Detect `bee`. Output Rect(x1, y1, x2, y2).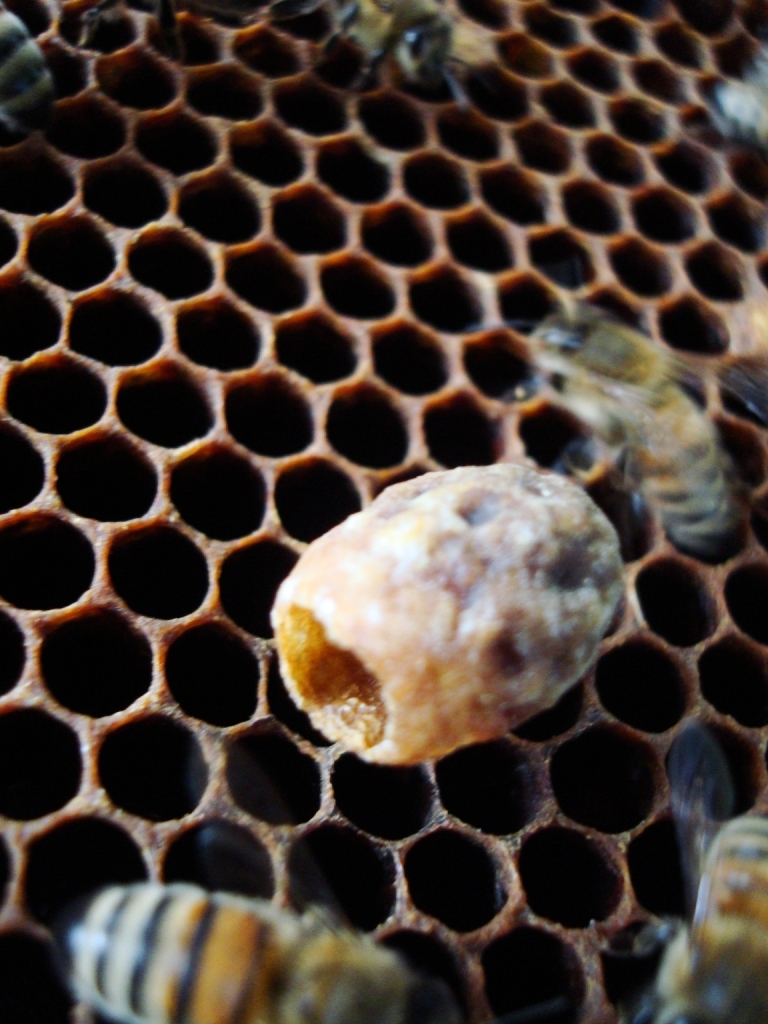
Rect(49, 878, 472, 1023).
